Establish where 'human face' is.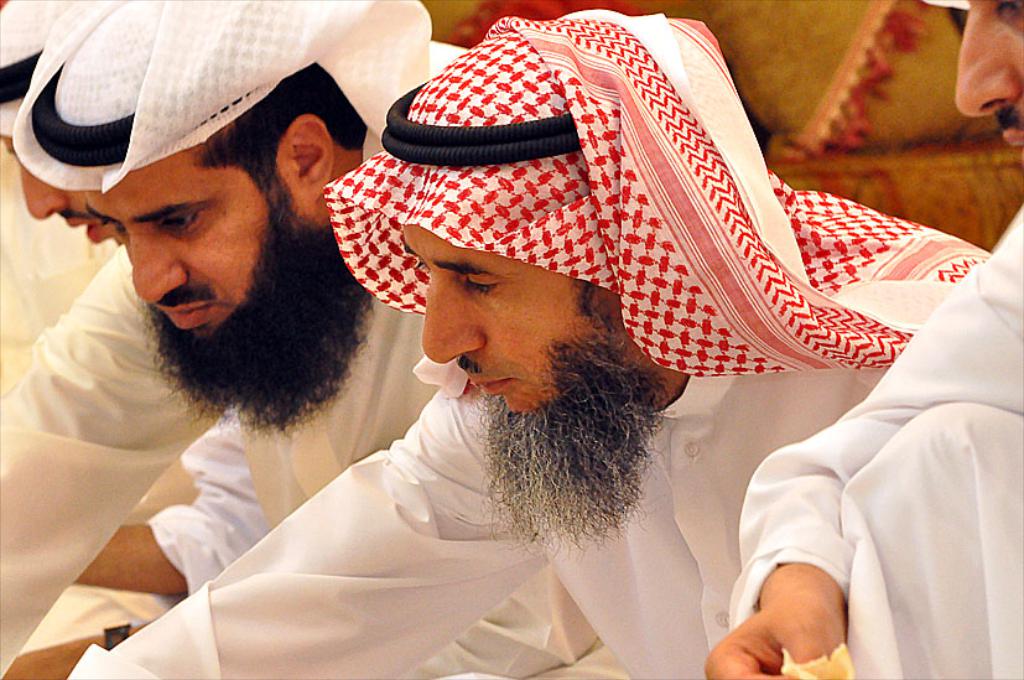
Established at BBox(0, 130, 121, 243).
